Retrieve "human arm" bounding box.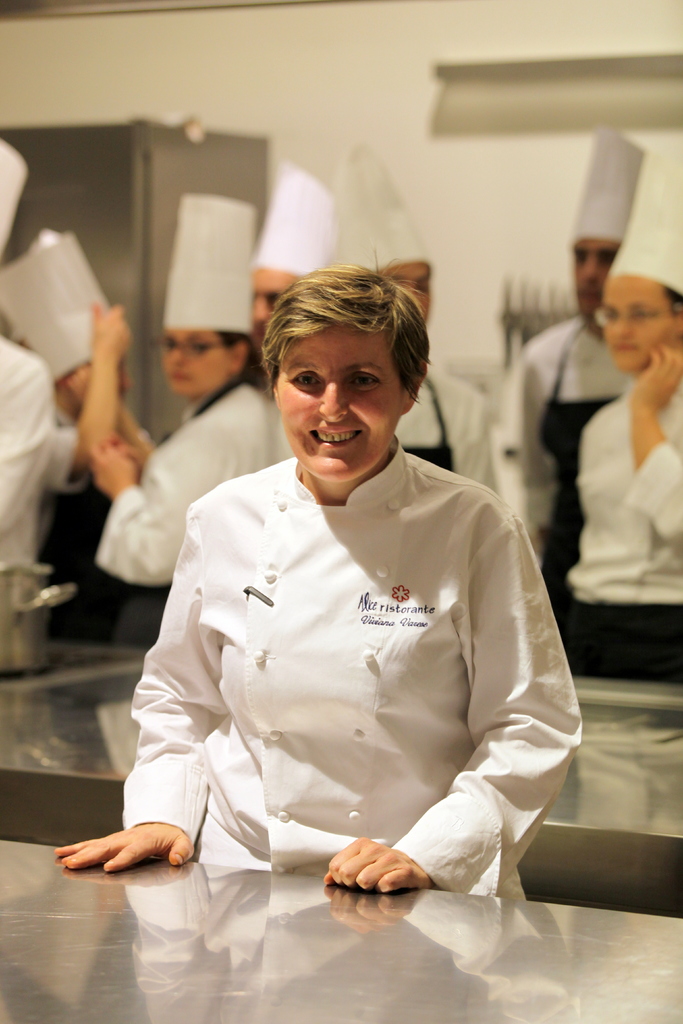
Bounding box: (left=48, top=504, right=224, bottom=881).
